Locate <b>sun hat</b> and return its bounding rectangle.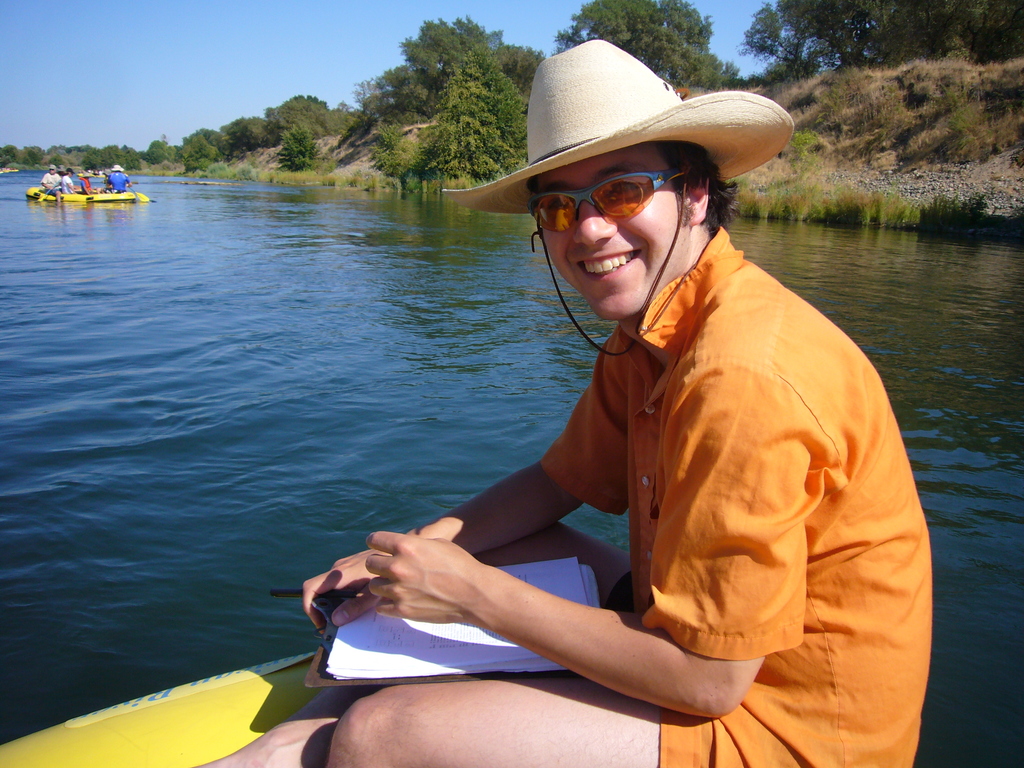
(left=59, top=166, right=70, bottom=175).
